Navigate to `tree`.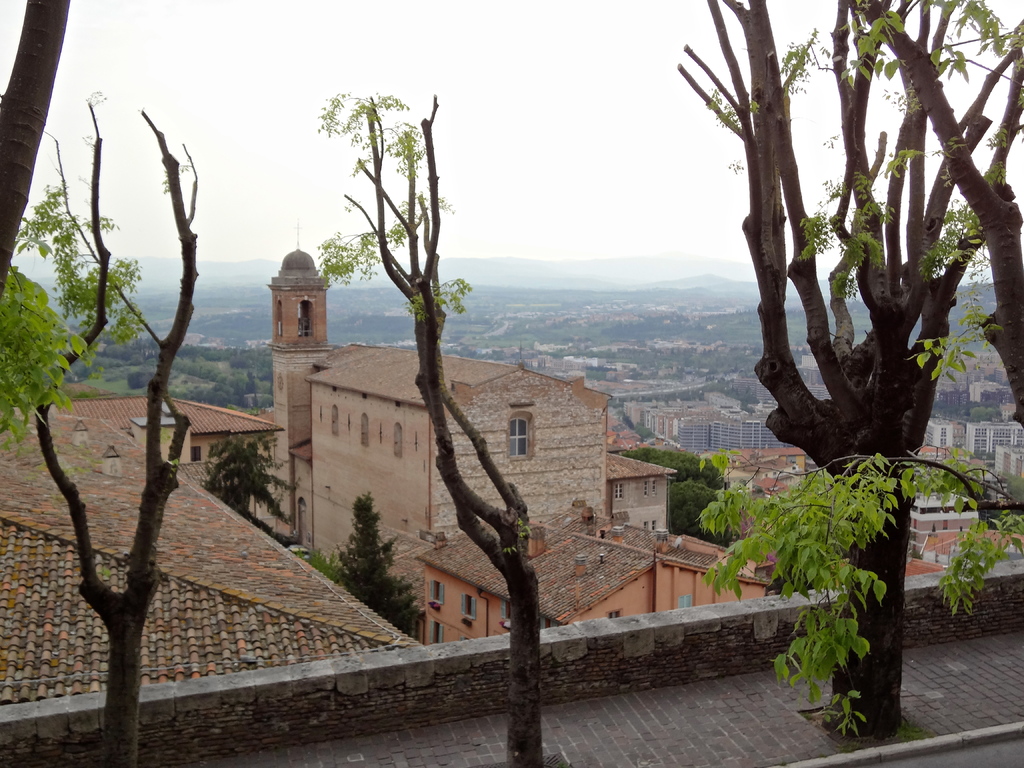
Navigation target: left=0, top=0, right=68, bottom=284.
